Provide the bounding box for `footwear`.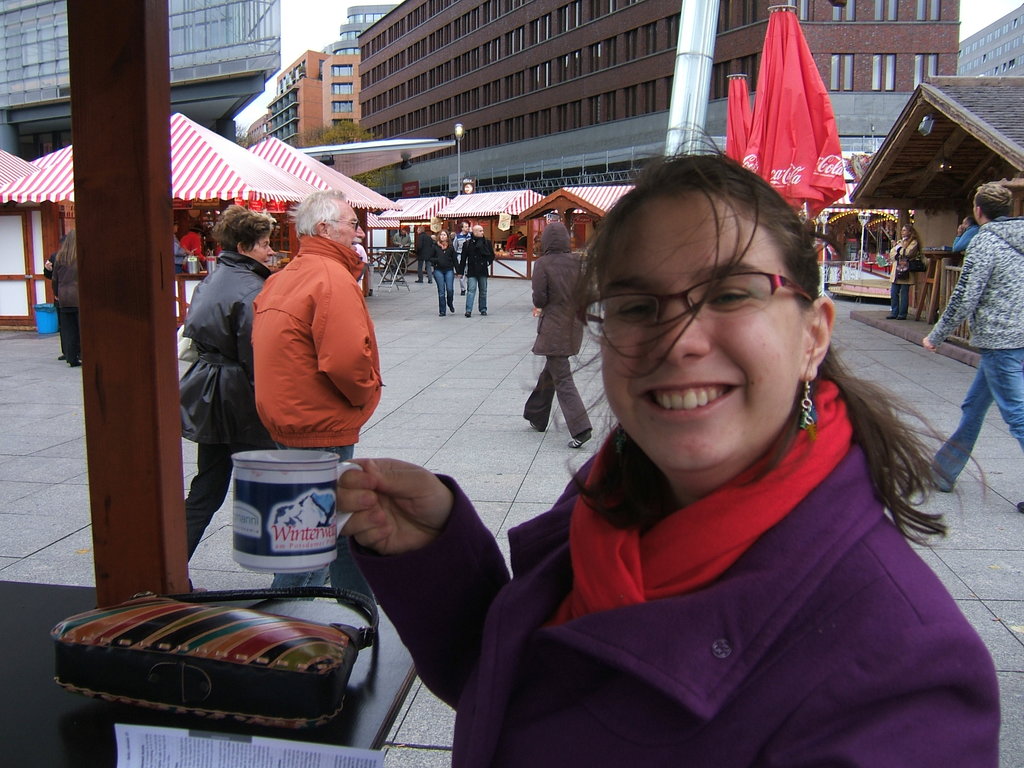
BBox(479, 300, 492, 321).
